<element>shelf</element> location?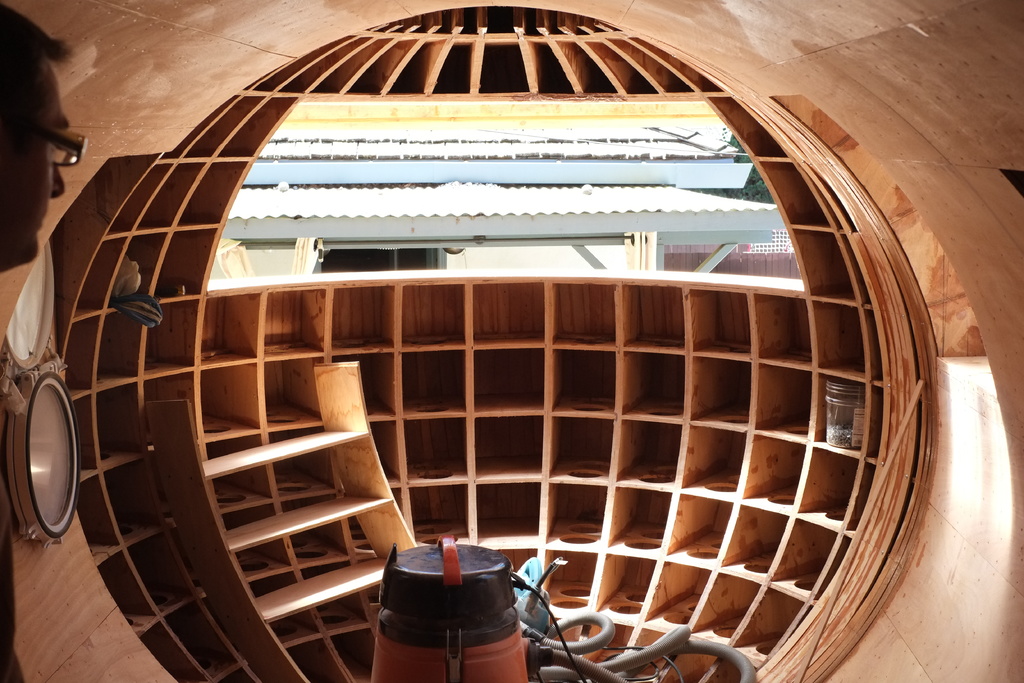
539:548:598:618
